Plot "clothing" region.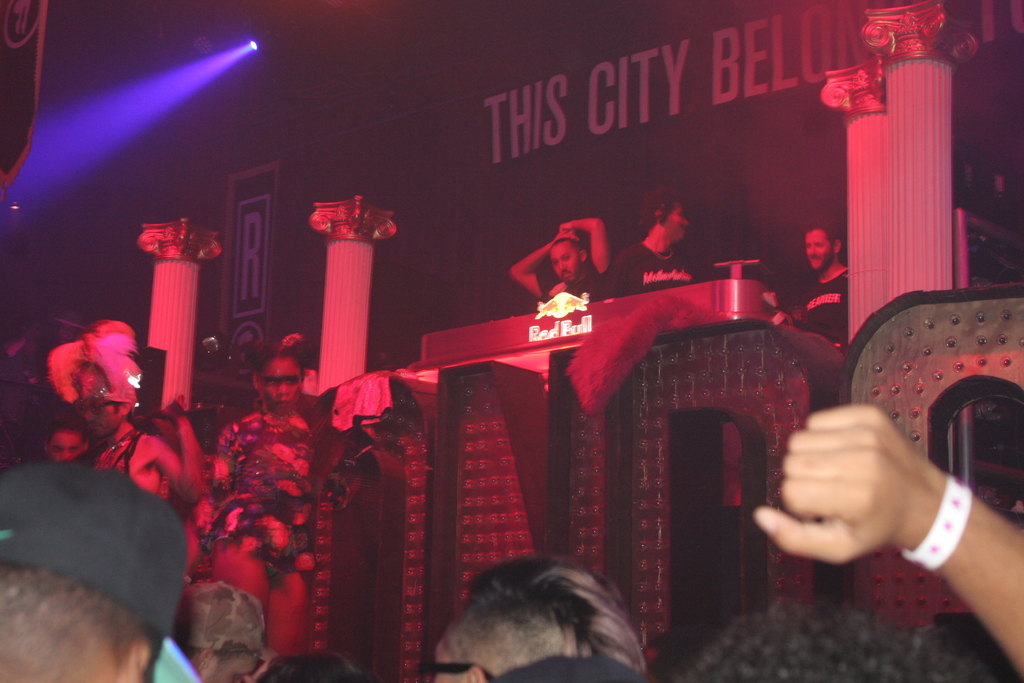
Plotted at (207, 404, 321, 582).
